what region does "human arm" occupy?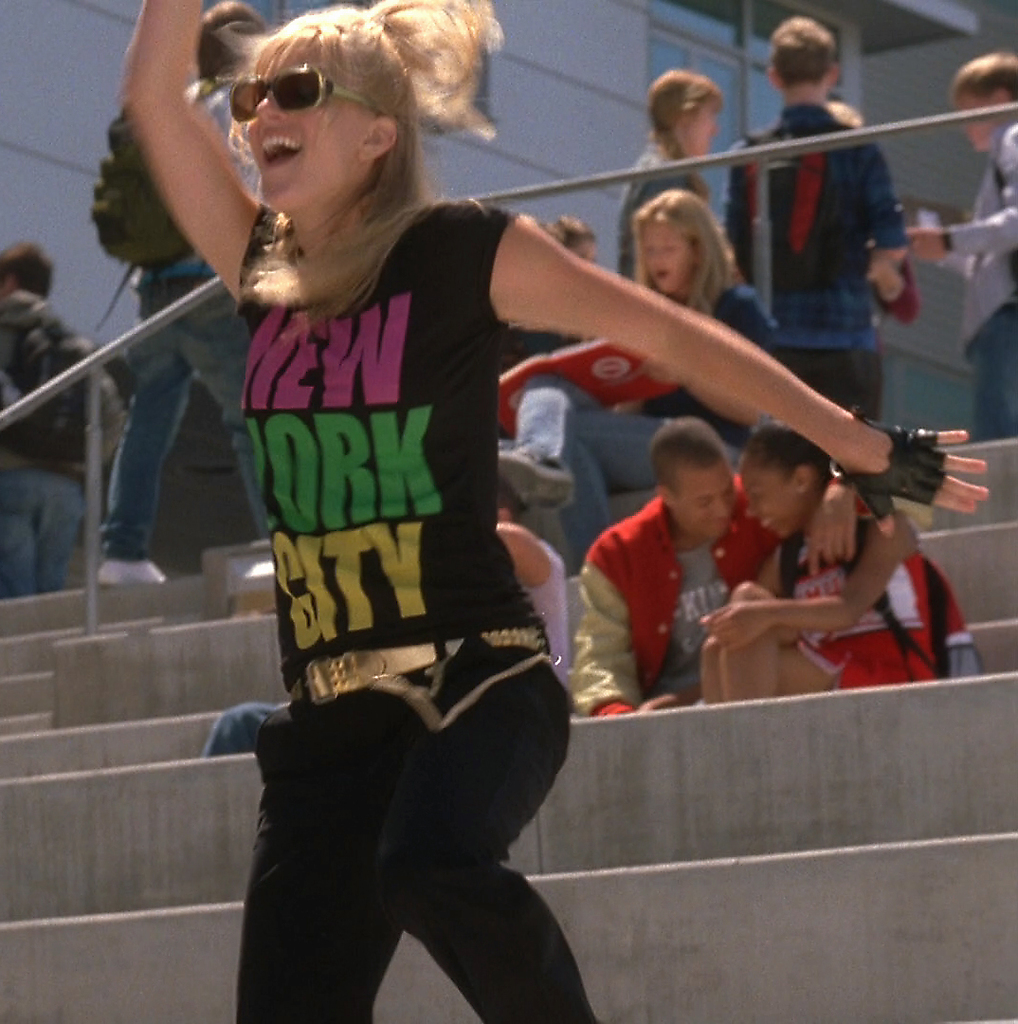
{"left": 86, "top": 6, "right": 252, "bottom": 305}.
